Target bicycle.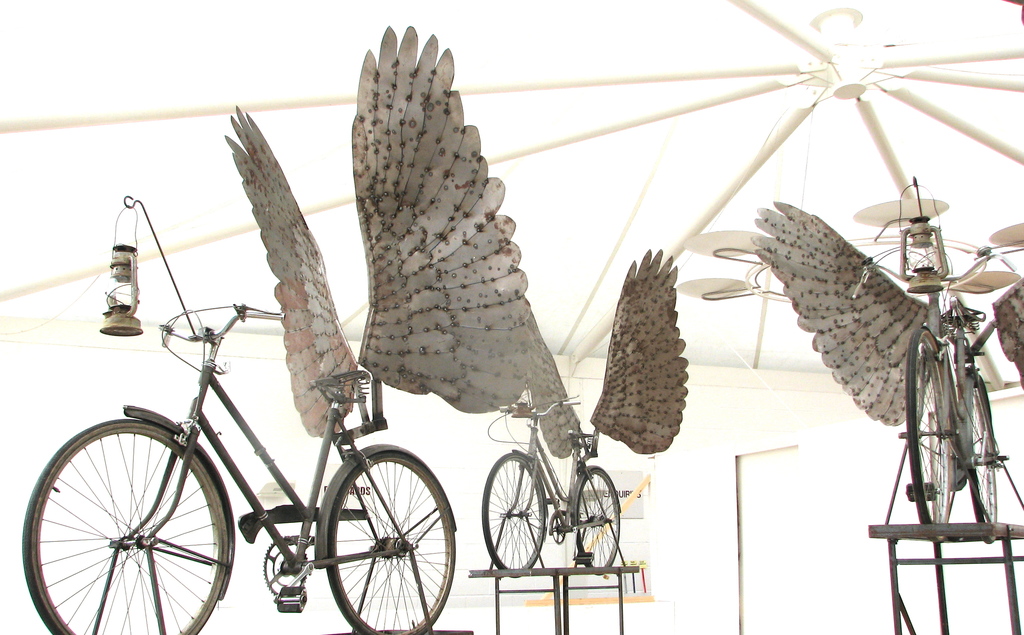
Target region: (840,175,1023,544).
